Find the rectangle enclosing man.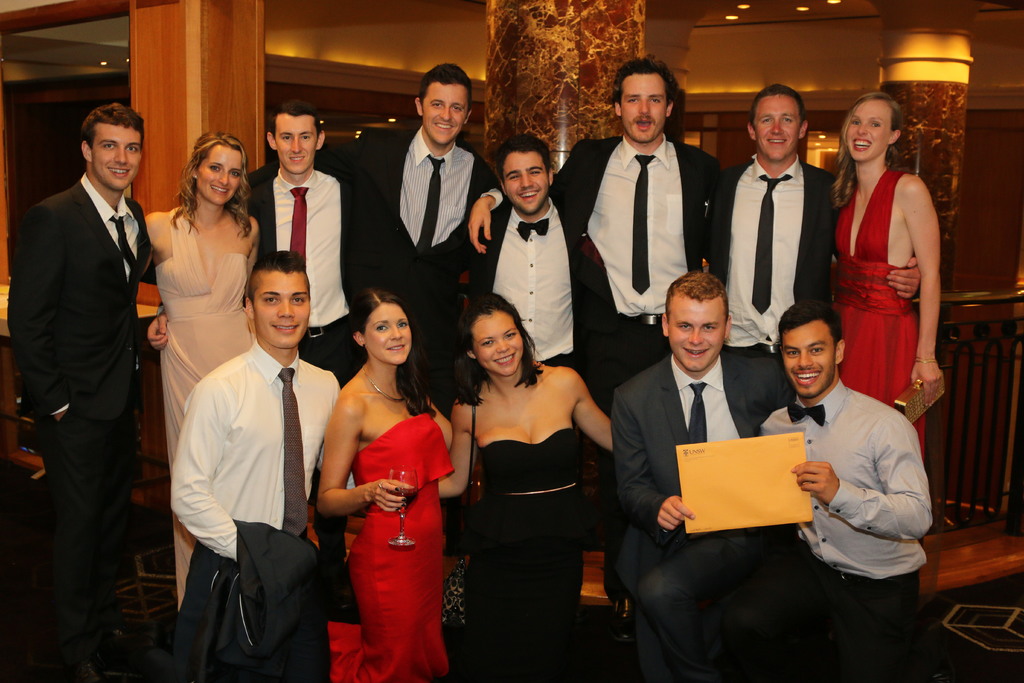
164,225,335,681.
